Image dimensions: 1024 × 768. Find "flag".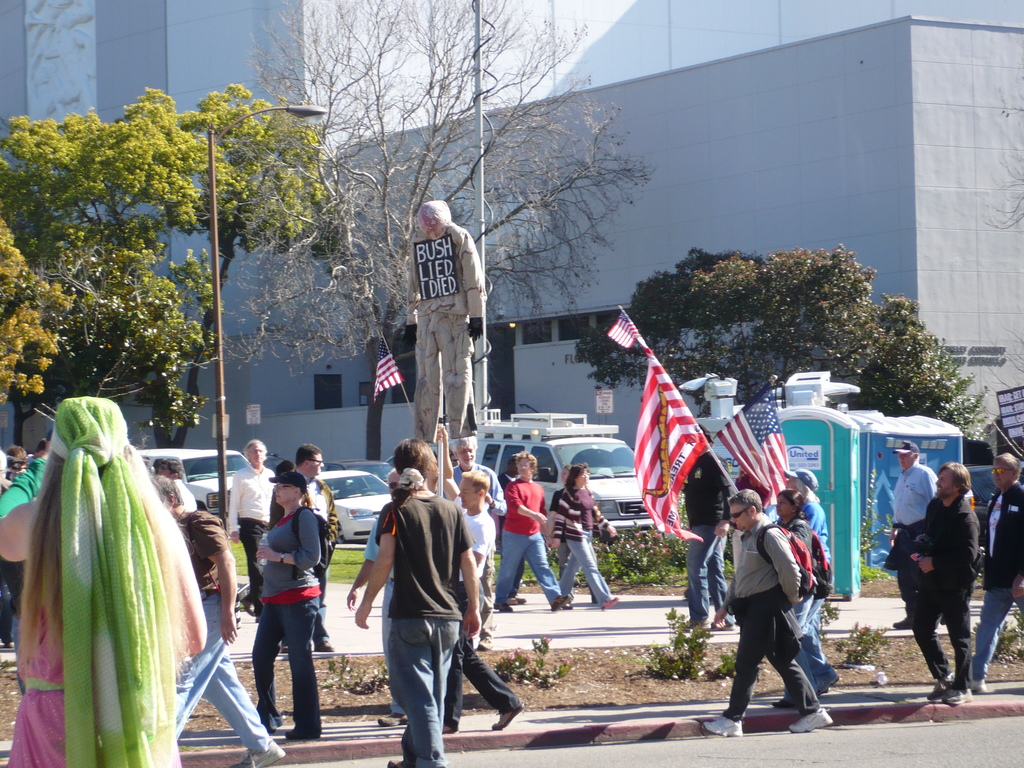
crop(631, 348, 710, 545).
